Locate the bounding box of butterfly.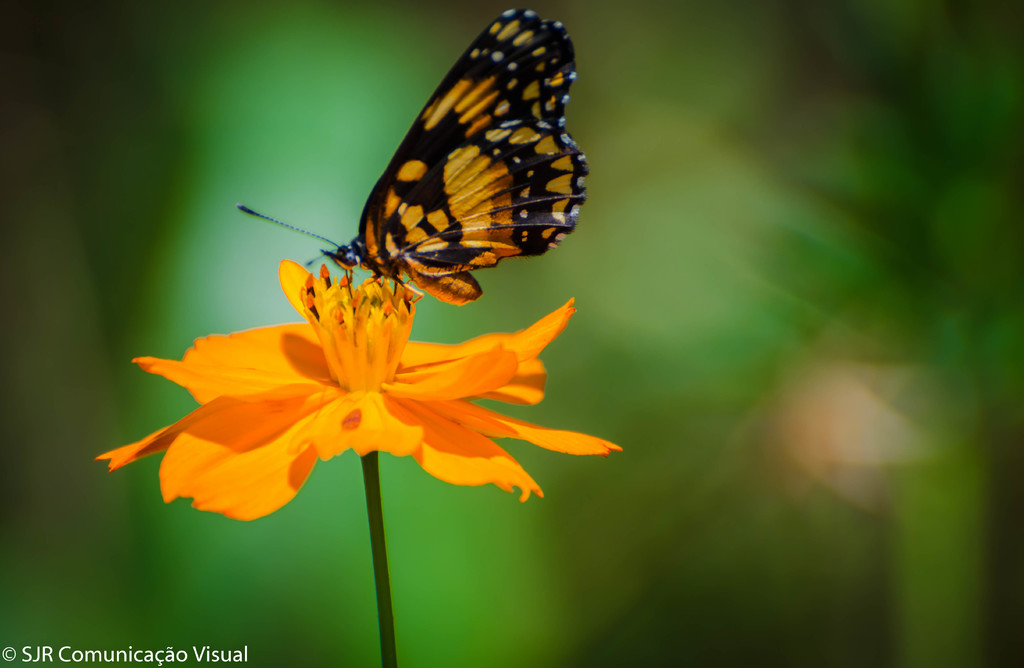
Bounding box: {"left": 224, "top": 21, "right": 599, "bottom": 329}.
